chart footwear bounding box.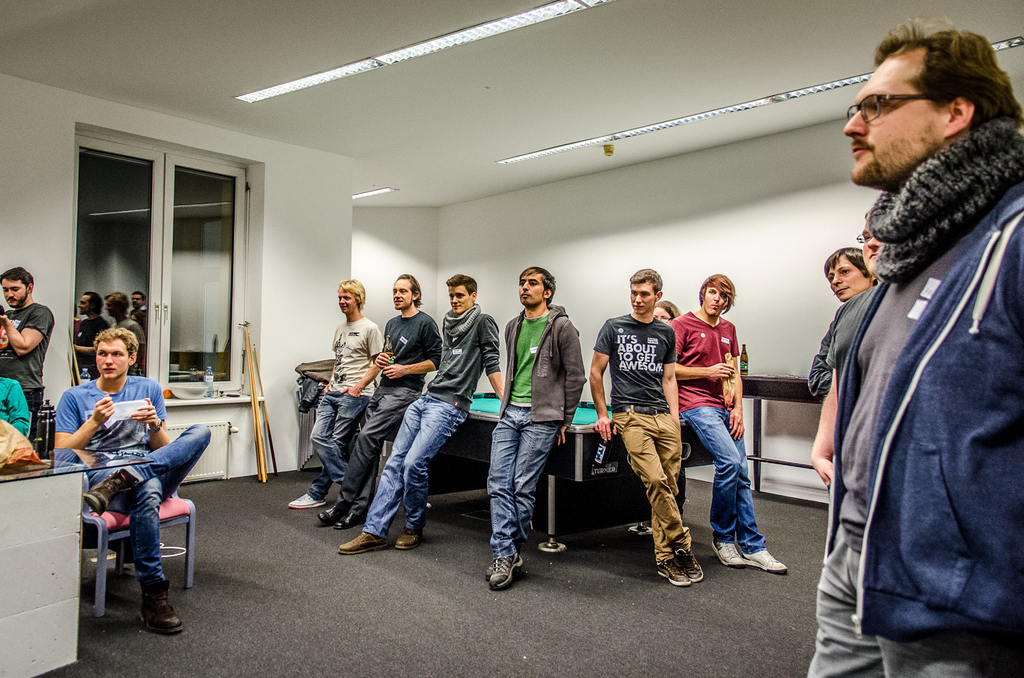
Charted: (x1=660, y1=553, x2=692, y2=585).
